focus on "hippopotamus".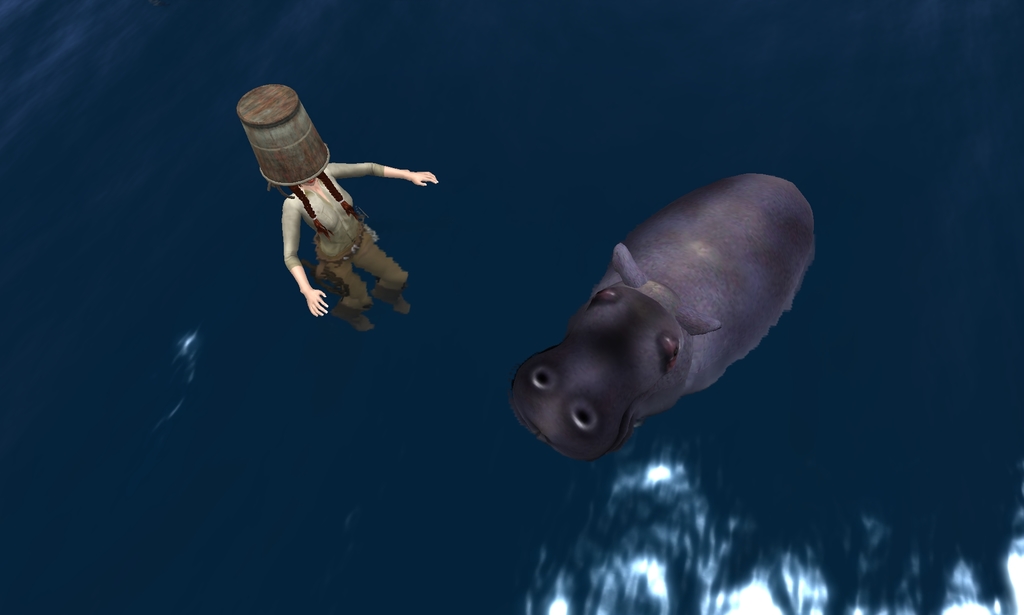
Focused at bbox=[506, 169, 820, 464].
